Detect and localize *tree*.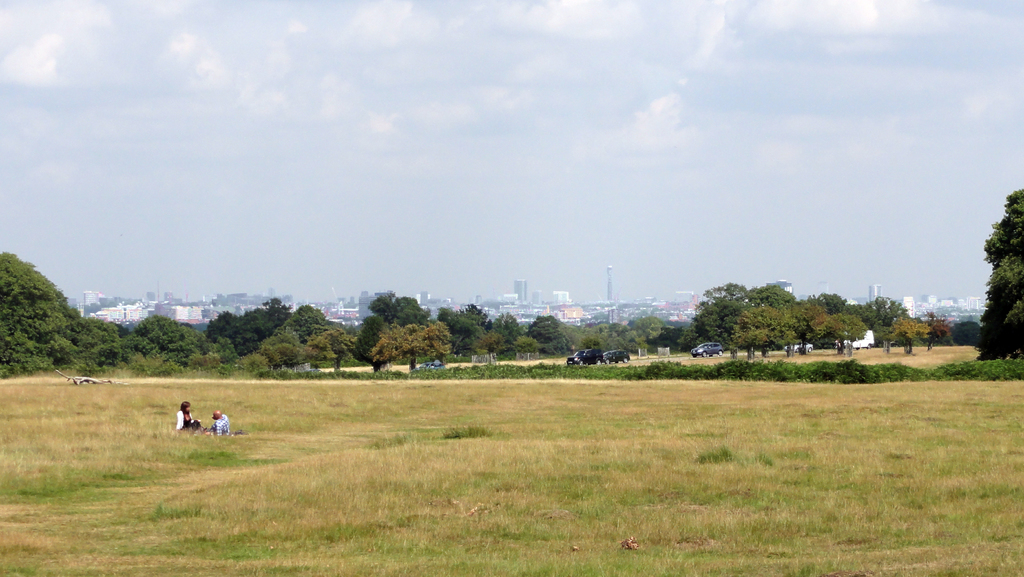
Localized at x1=625, y1=317, x2=636, y2=327.
